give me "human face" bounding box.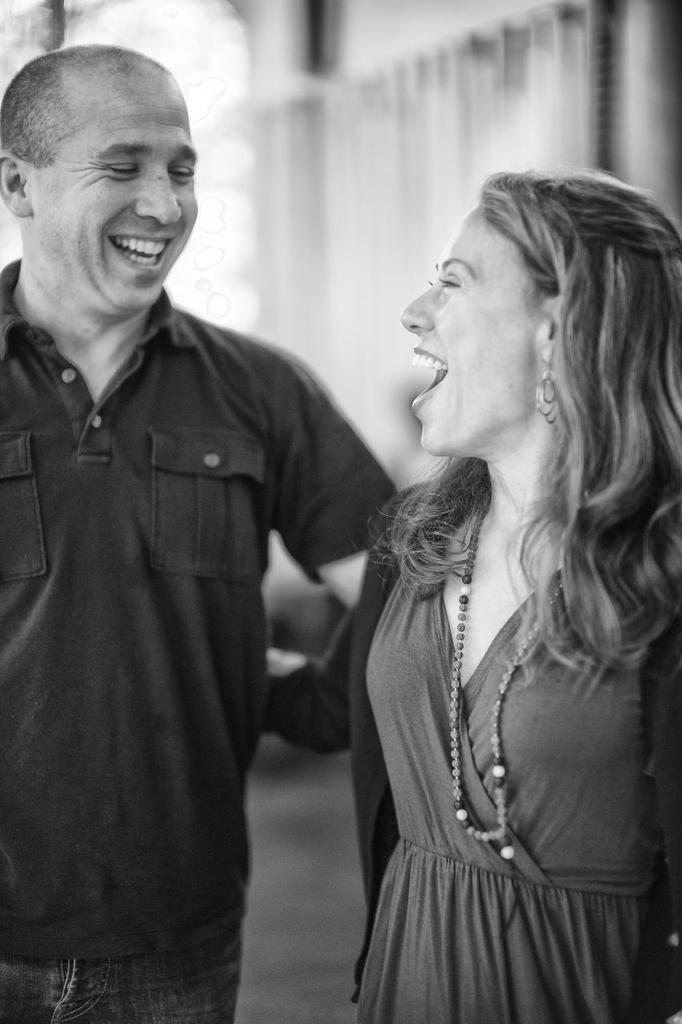
[27, 86, 197, 310].
